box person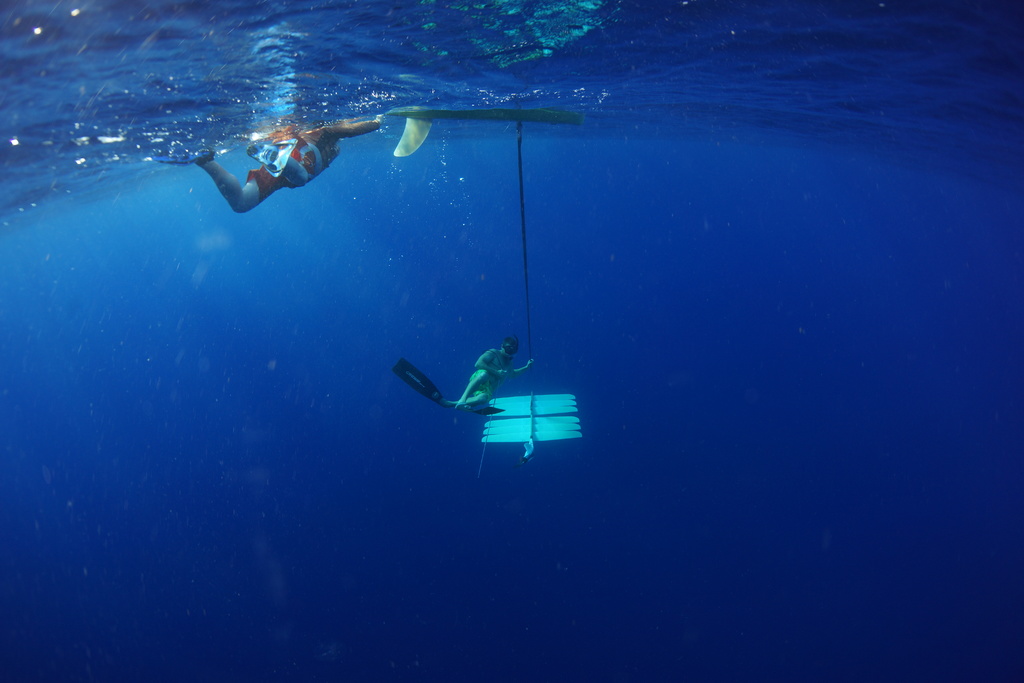
[left=439, top=337, right=536, bottom=409]
